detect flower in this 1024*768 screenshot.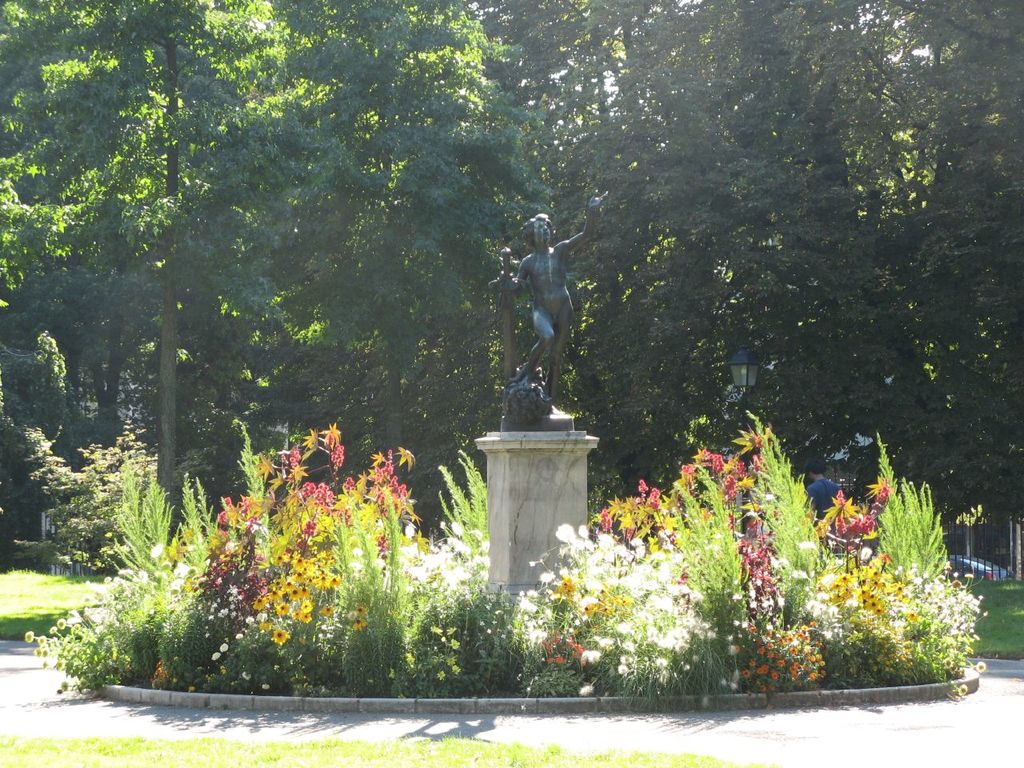
Detection: <bbox>834, 570, 854, 590</bbox>.
